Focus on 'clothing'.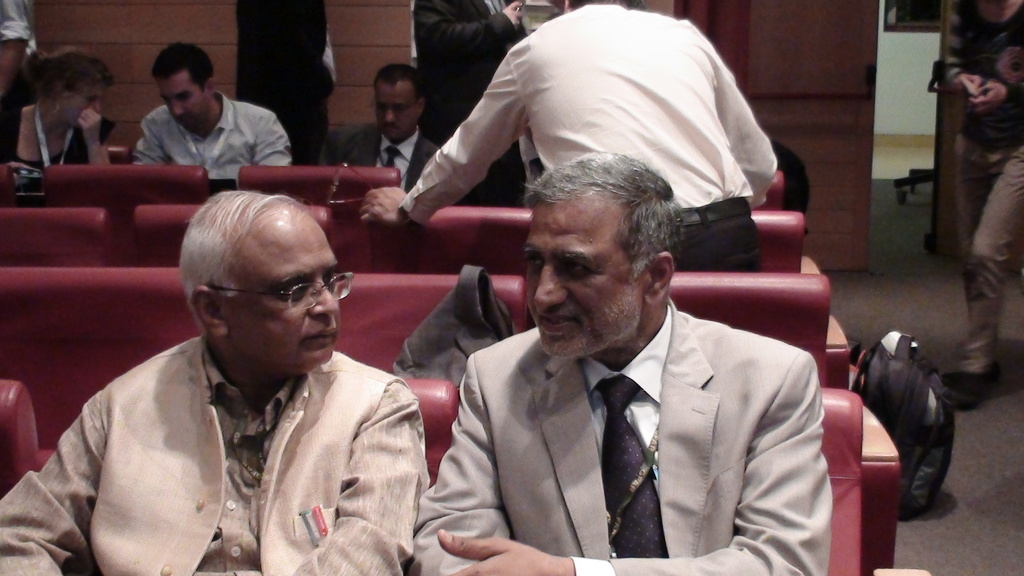
Focused at detection(0, 0, 36, 104).
